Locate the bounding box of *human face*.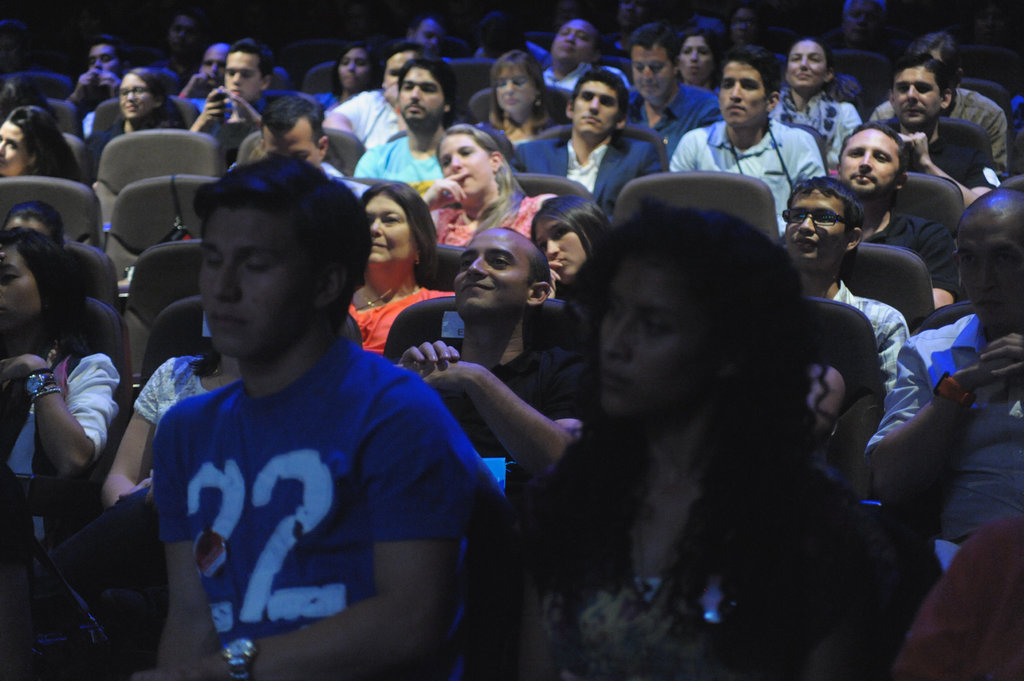
Bounding box: box=[889, 65, 938, 121].
